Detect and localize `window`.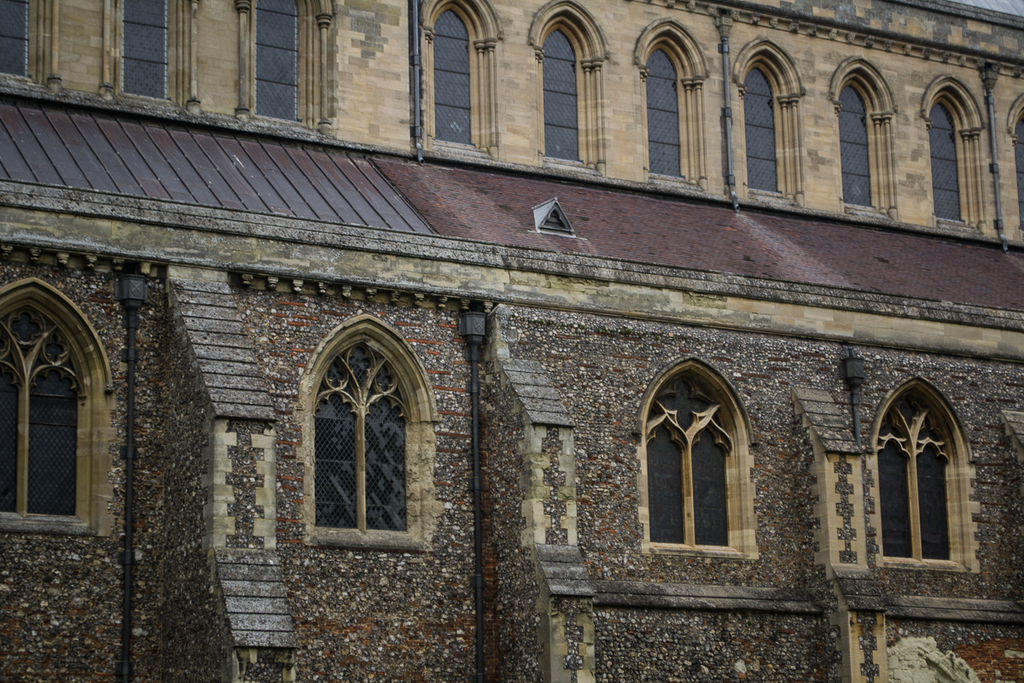
Localized at left=643, top=39, right=688, bottom=182.
